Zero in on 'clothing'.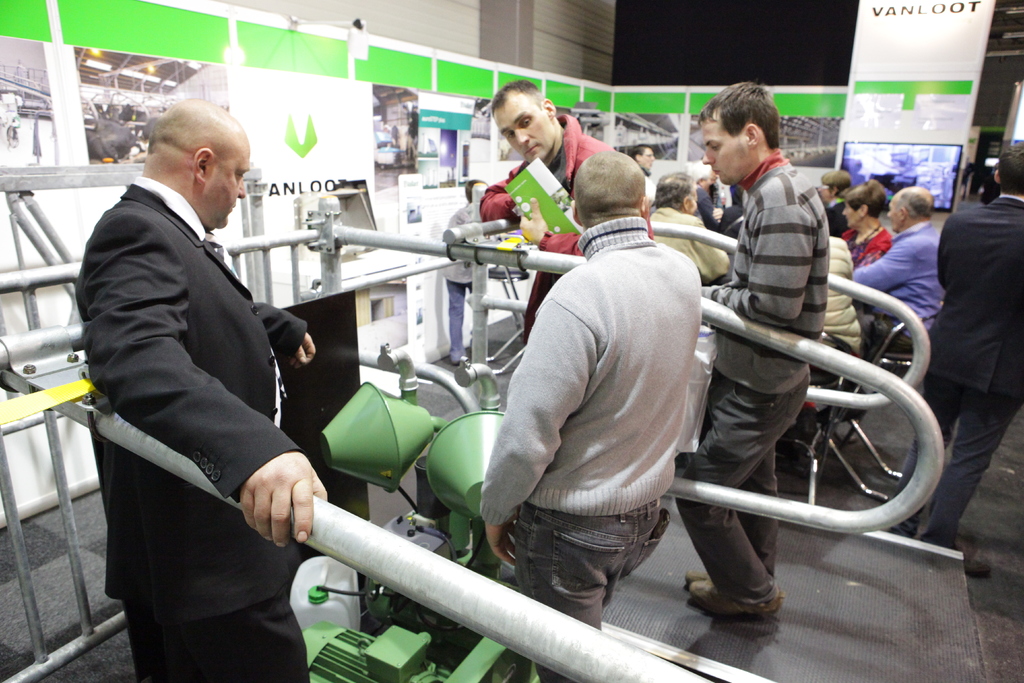
Zeroed in: <region>826, 195, 849, 234</region>.
